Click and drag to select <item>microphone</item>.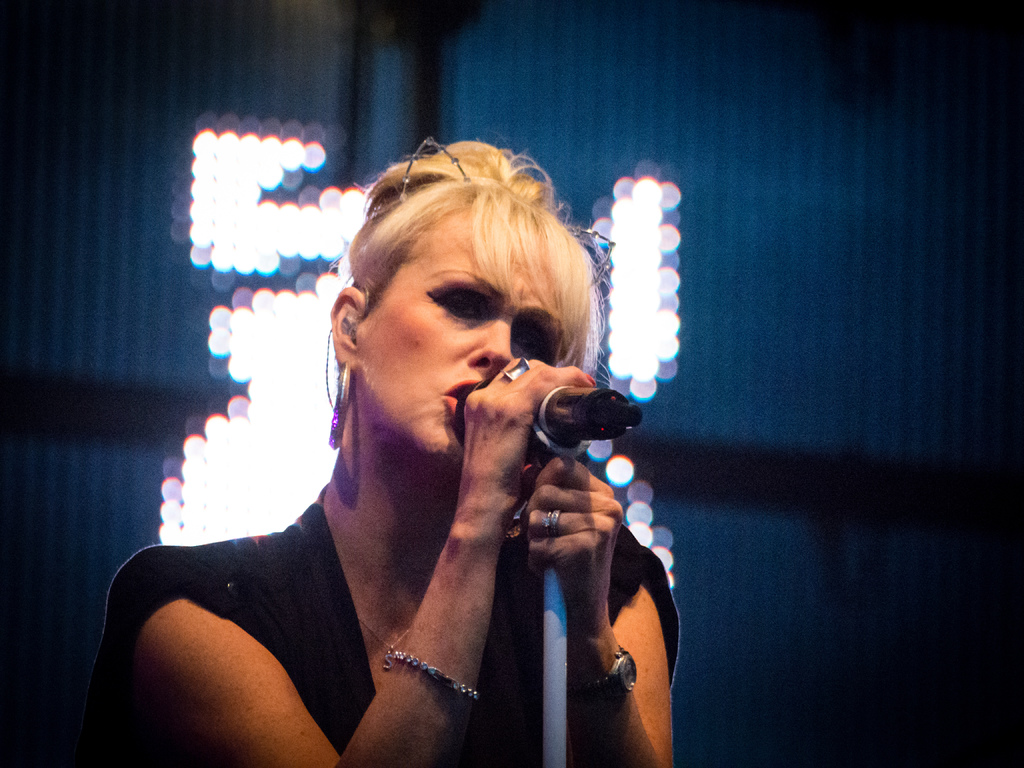
Selection: x1=527, y1=384, x2=642, y2=448.
